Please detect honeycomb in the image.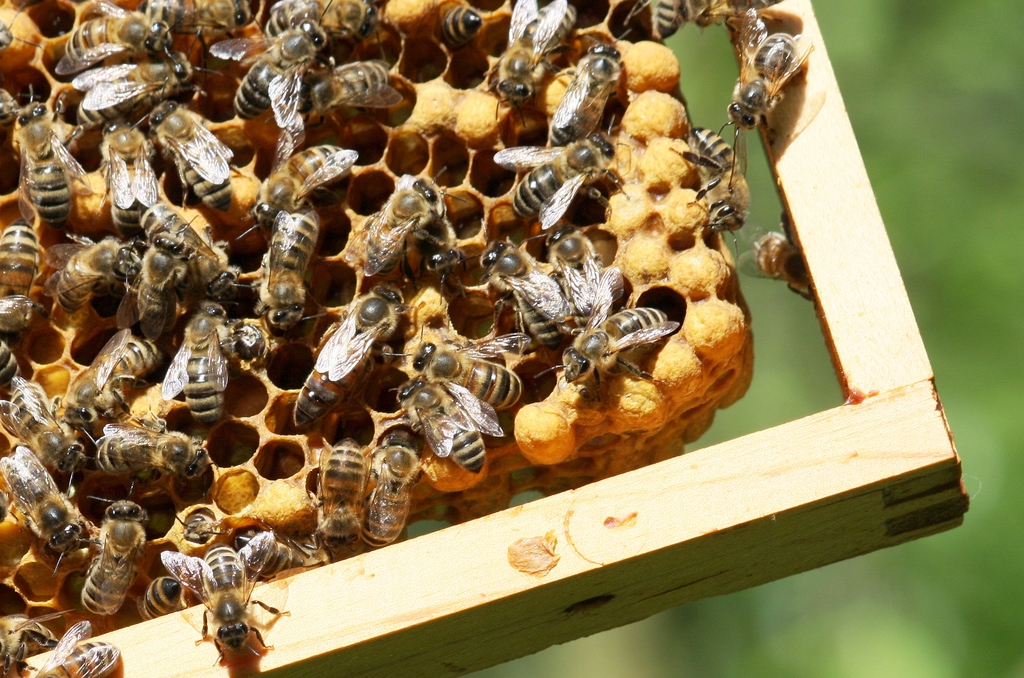
(0,0,751,656).
